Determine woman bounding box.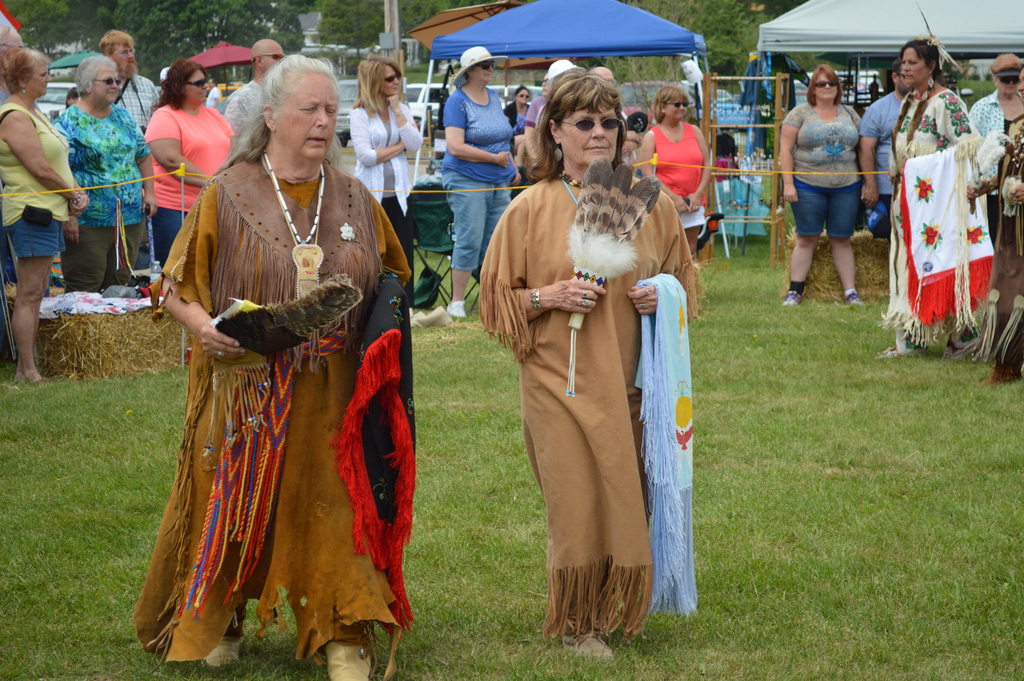
Determined: 966 53 1023 133.
